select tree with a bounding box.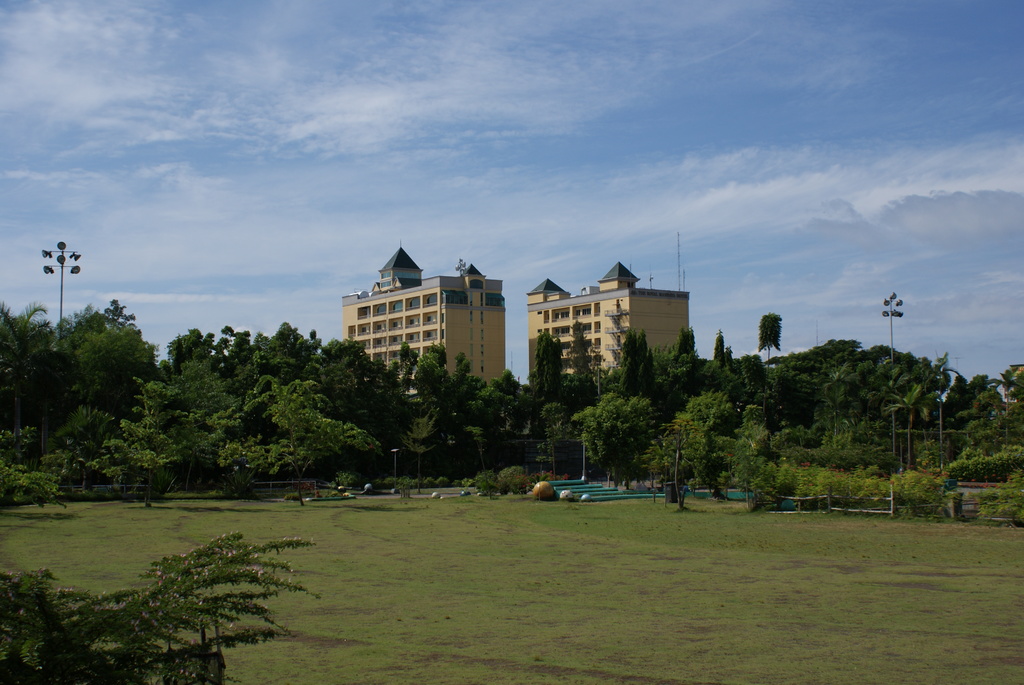
<box>758,311,783,384</box>.
